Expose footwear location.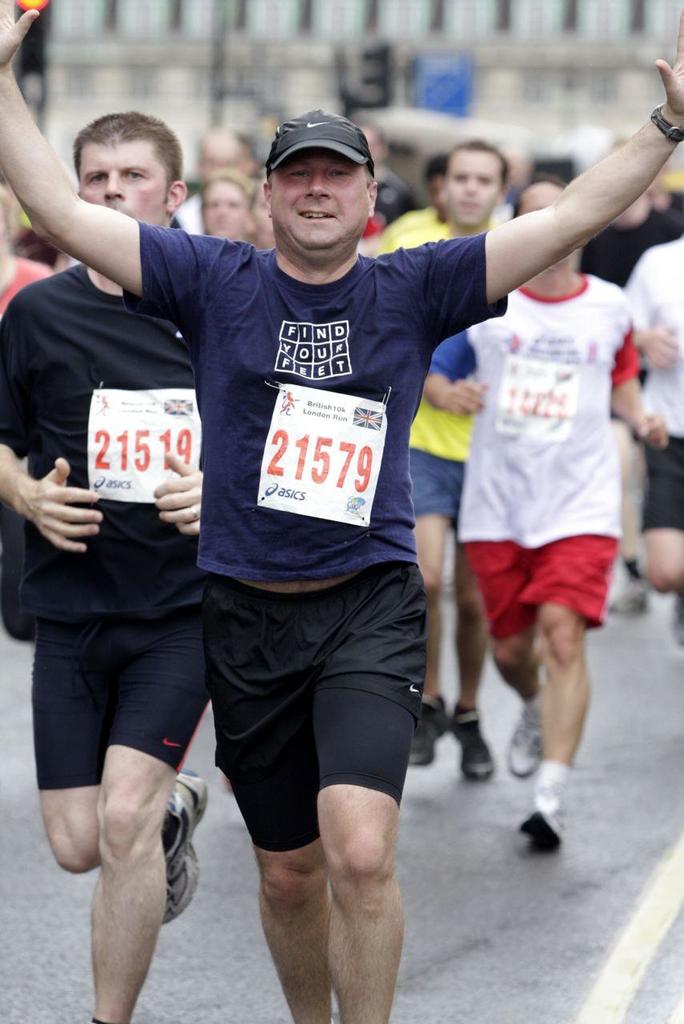
Exposed at select_region(507, 698, 542, 779).
